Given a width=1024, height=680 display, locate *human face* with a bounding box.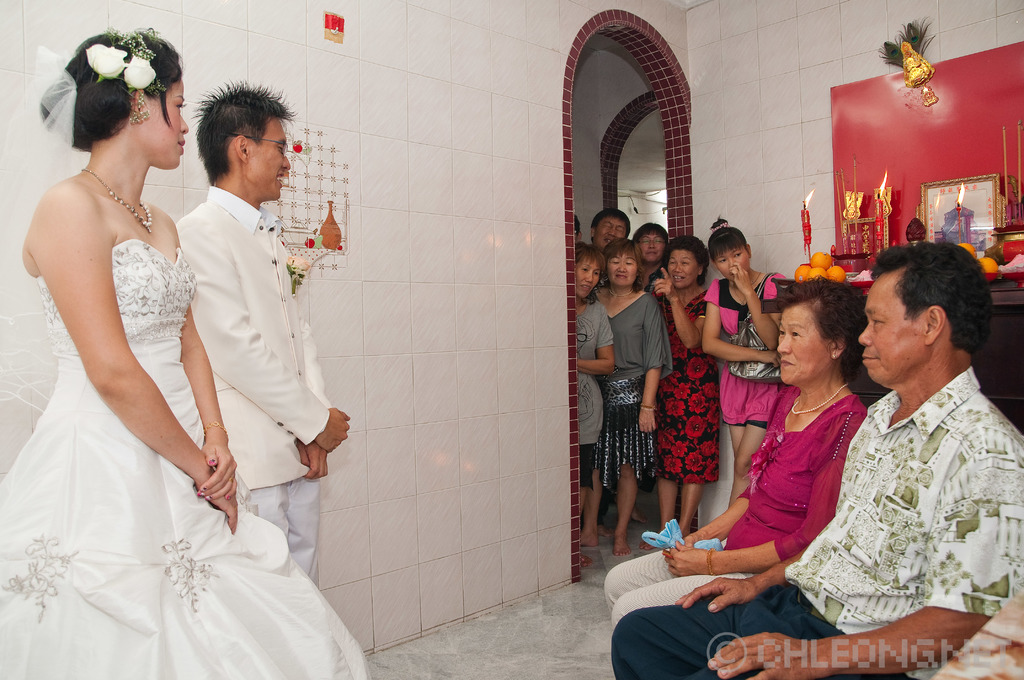
Located: left=717, top=248, right=749, bottom=277.
